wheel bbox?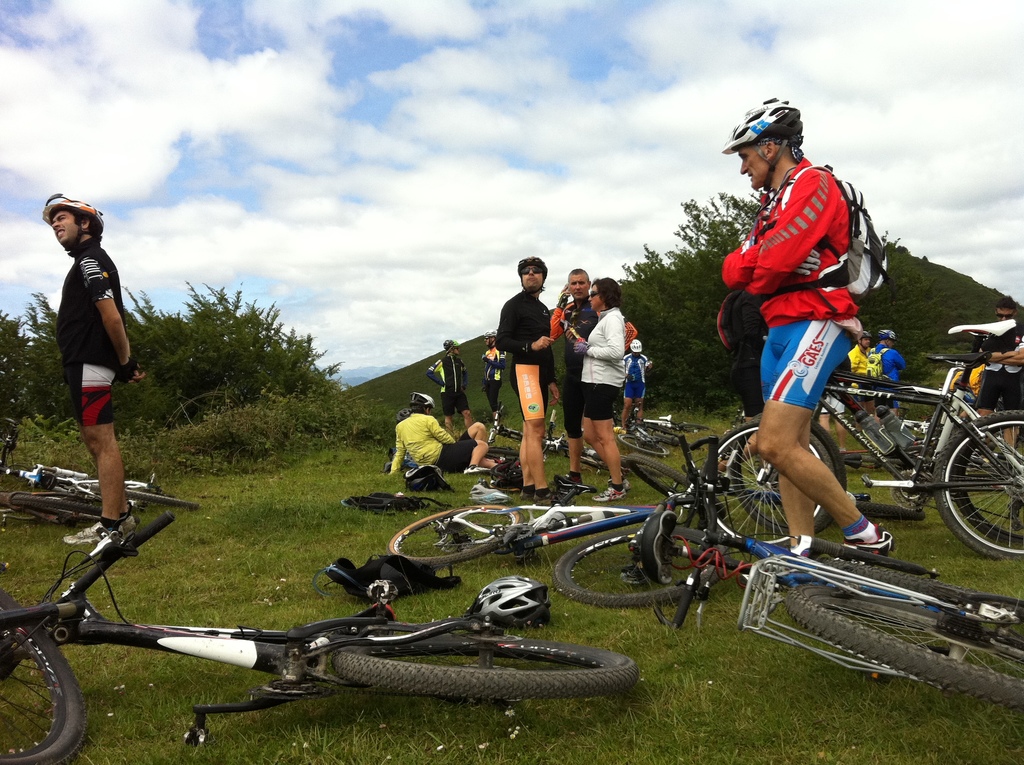
pyautogui.locateOnScreen(0, 583, 81, 764)
